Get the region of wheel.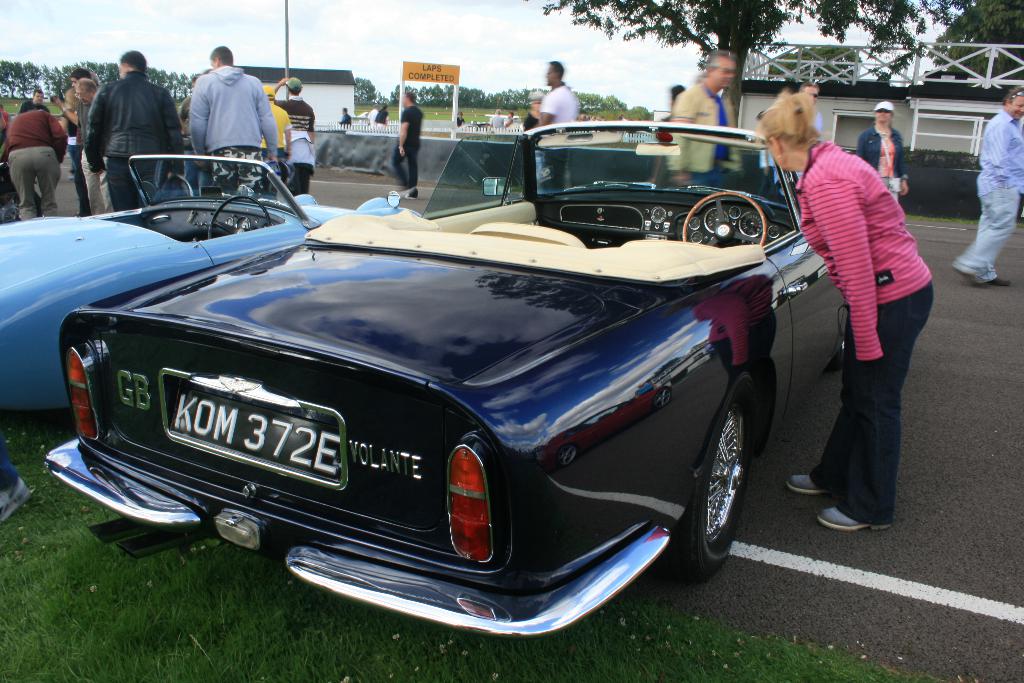
<box>682,193,765,249</box>.
